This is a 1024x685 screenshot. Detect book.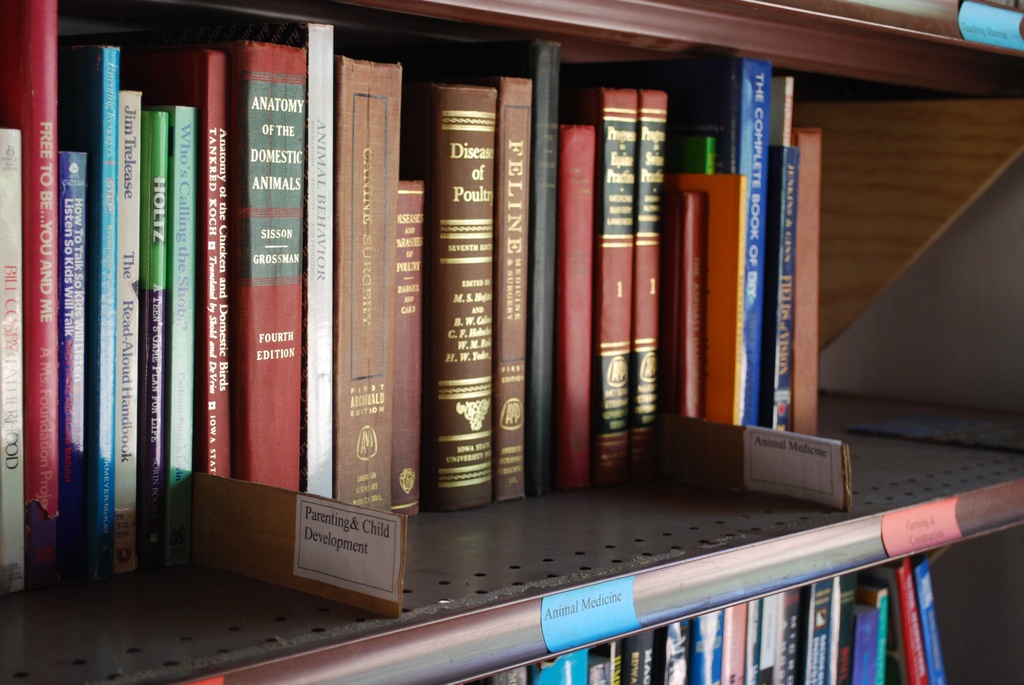
240, 42, 304, 487.
